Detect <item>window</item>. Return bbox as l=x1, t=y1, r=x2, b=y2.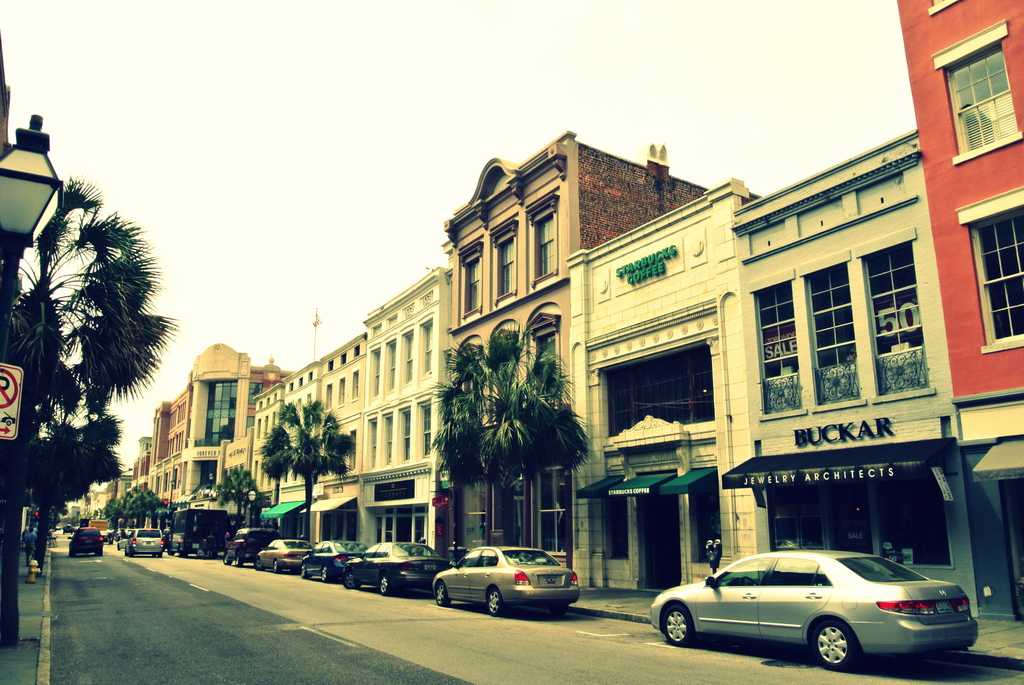
l=686, t=478, r=719, b=562.
